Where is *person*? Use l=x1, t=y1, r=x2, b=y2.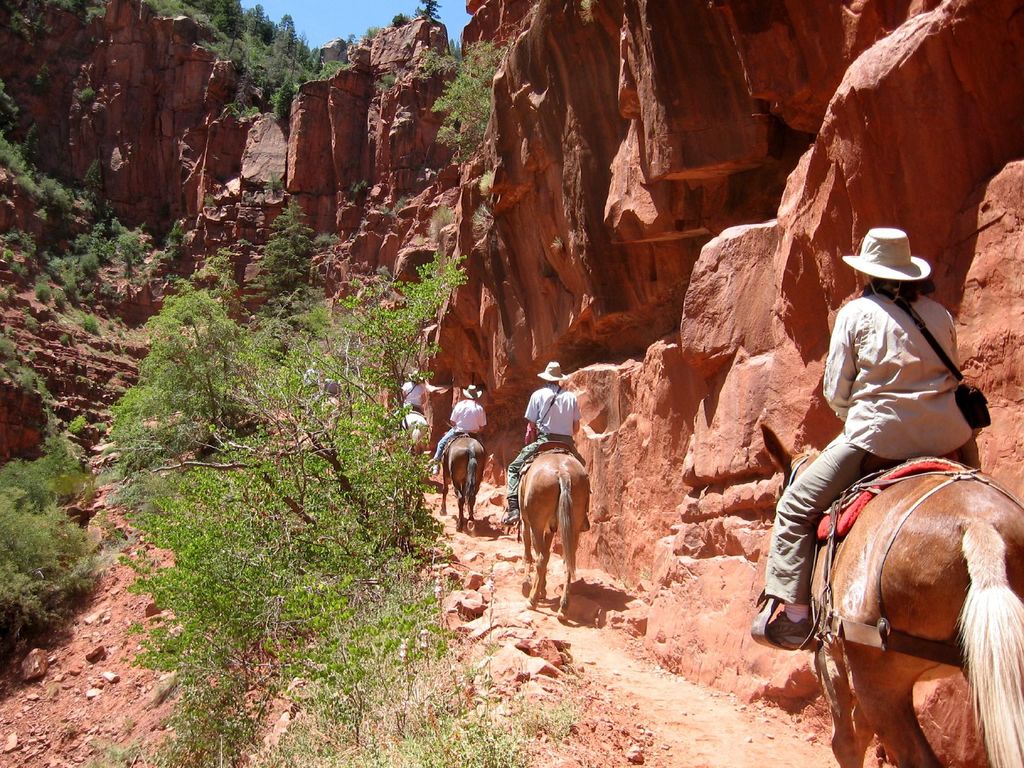
l=312, t=372, r=341, b=411.
